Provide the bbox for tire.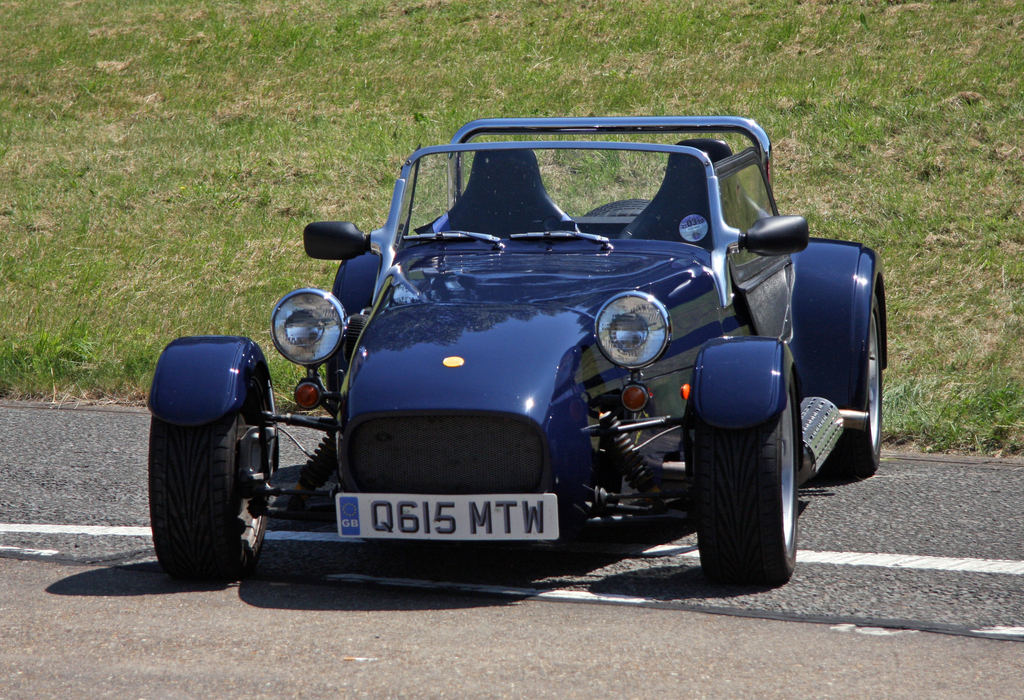
pyautogui.locateOnScreen(154, 404, 259, 587).
